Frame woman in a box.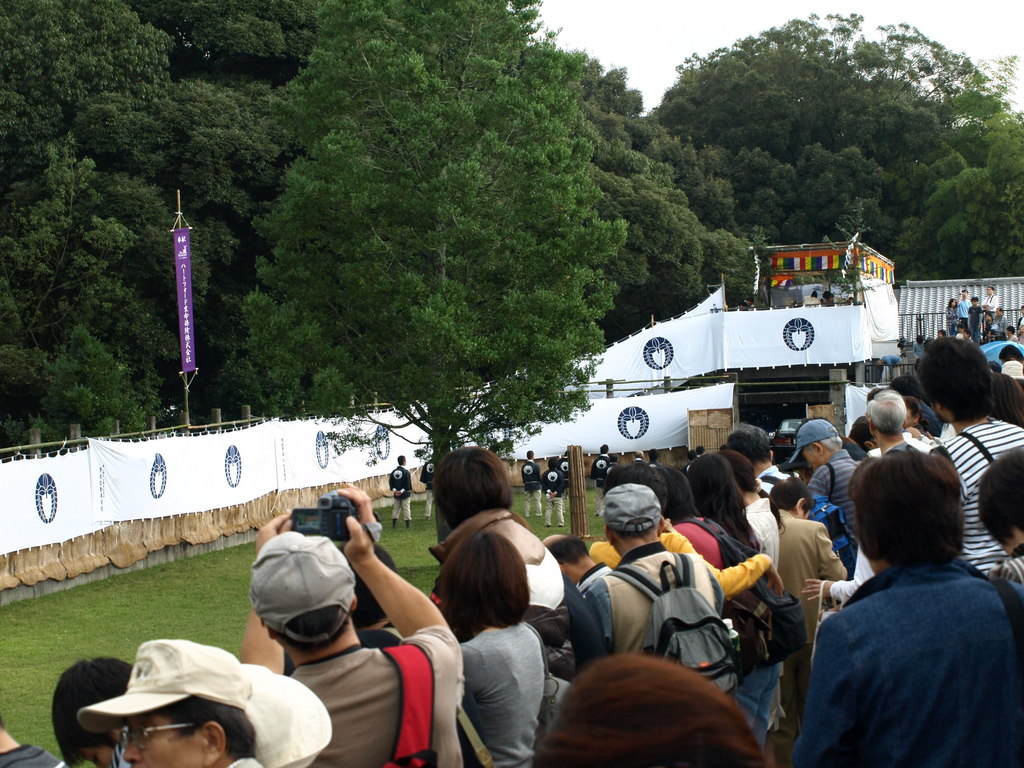
[x1=689, y1=455, x2=785, y2=755].
